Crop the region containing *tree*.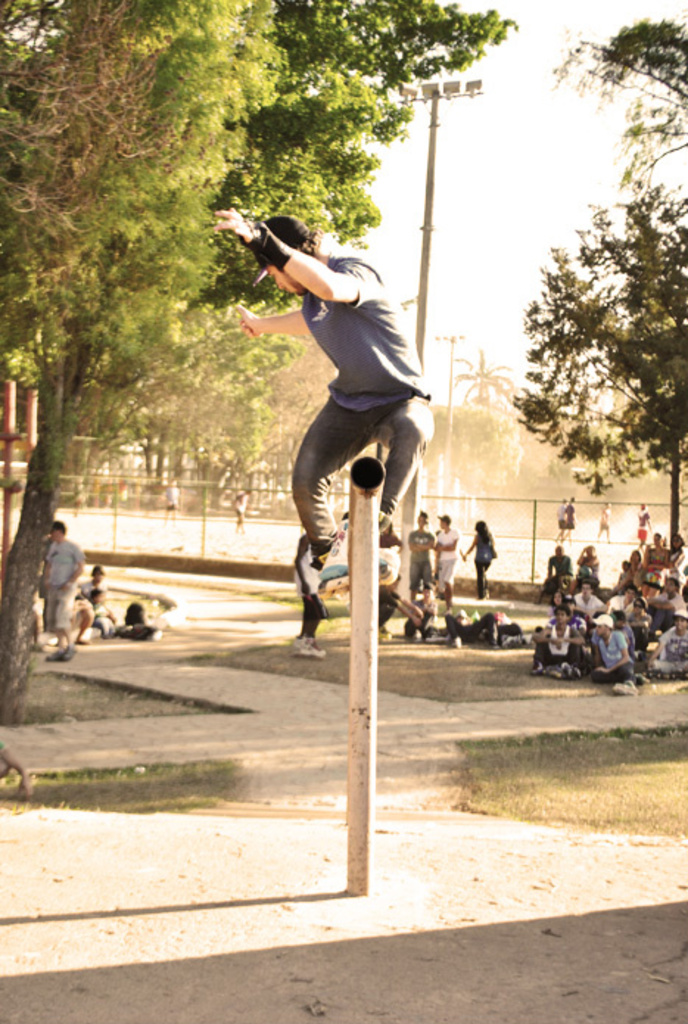
Crop region: [left=105, top=314, right=286, bottom=502].
